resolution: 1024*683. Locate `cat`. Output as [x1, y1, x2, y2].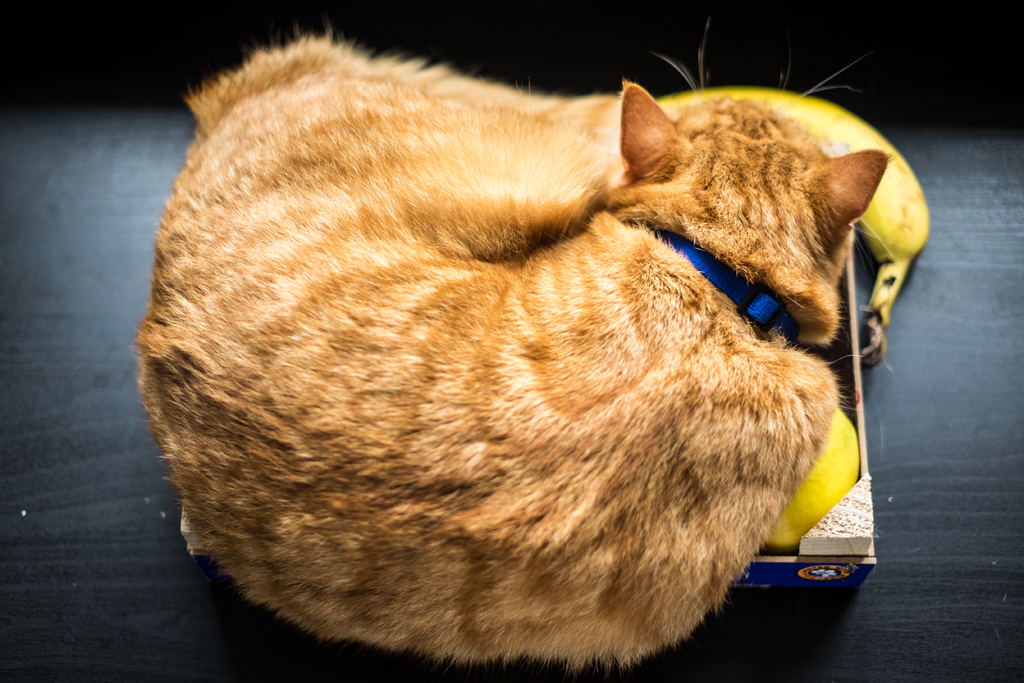
[131, 26, 891, 672].
